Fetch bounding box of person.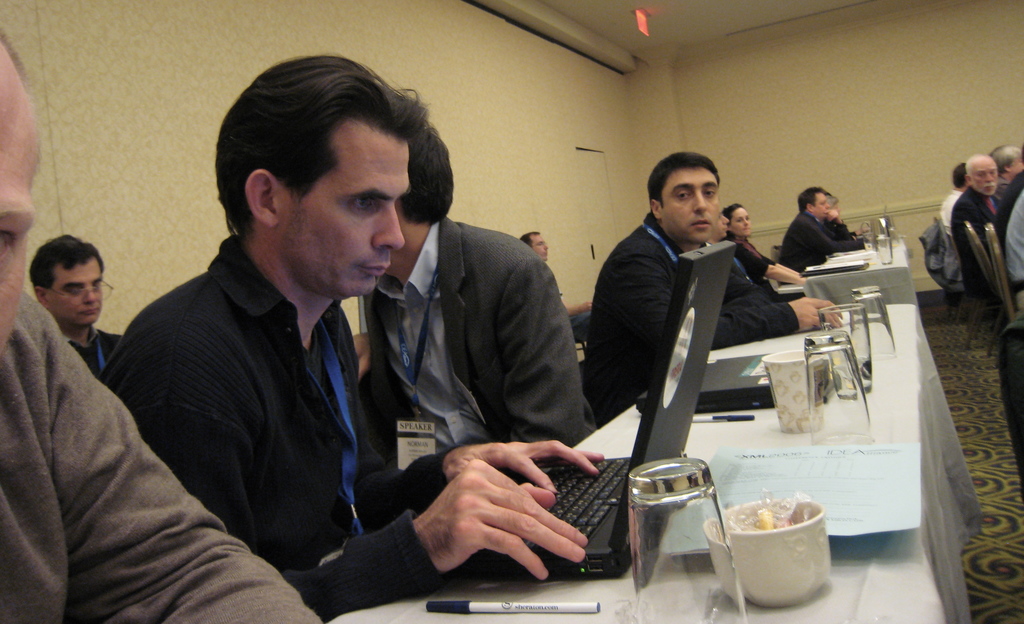
Bbox: BBox(33, 231, 131, 368).
